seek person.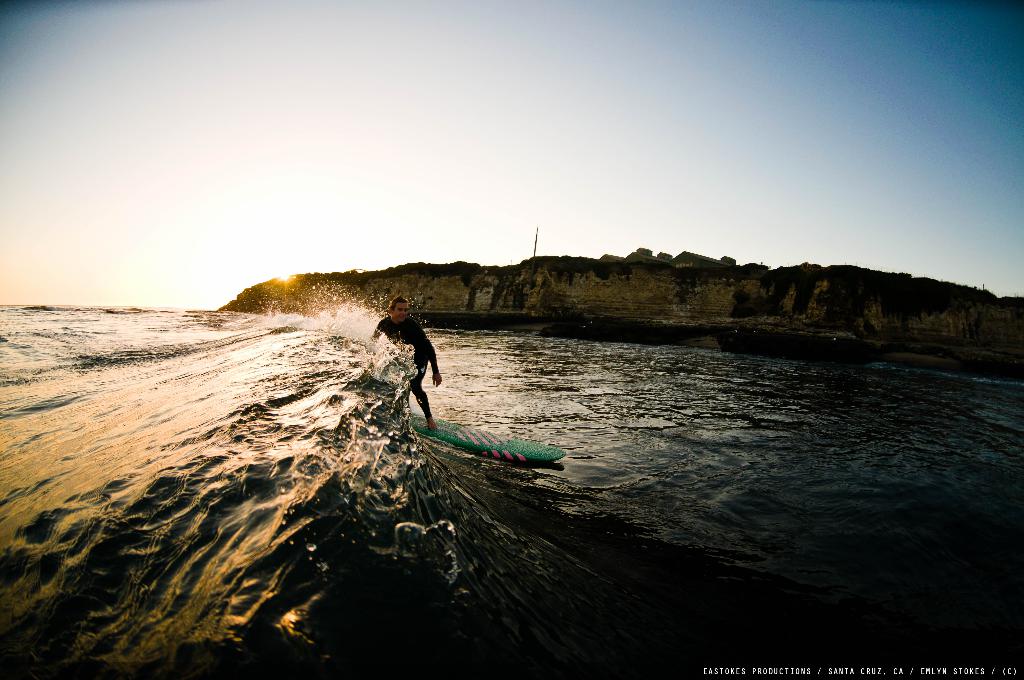
<box>371,288,448,433</box>.
